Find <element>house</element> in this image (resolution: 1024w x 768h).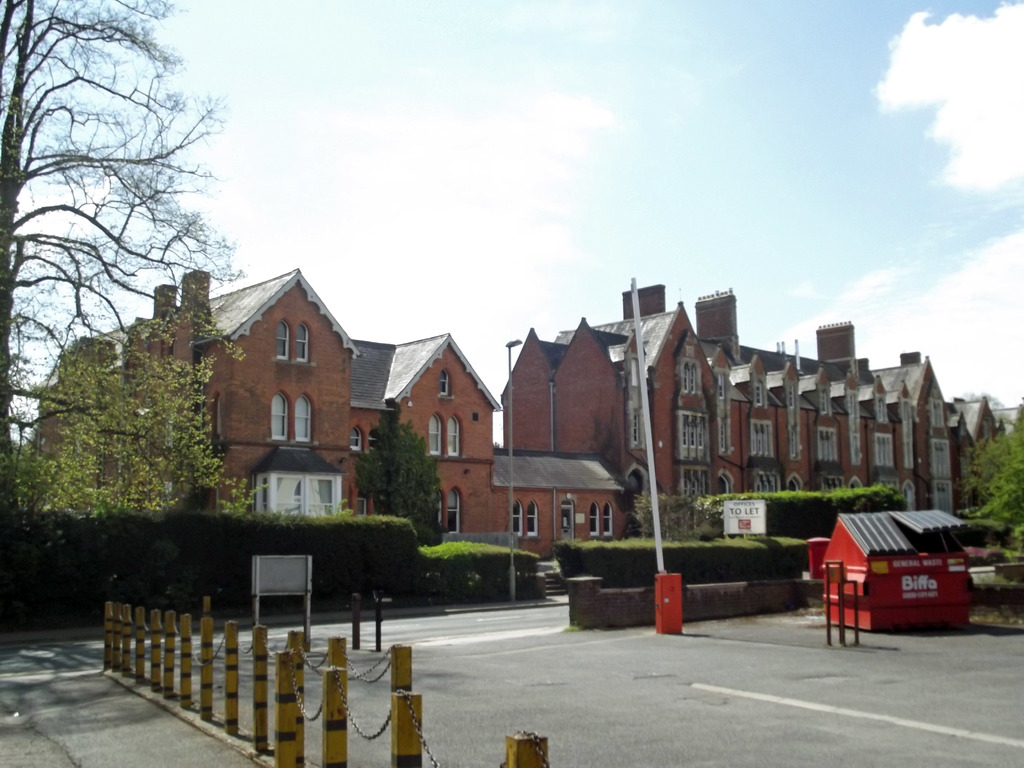
32/270/621/556.
